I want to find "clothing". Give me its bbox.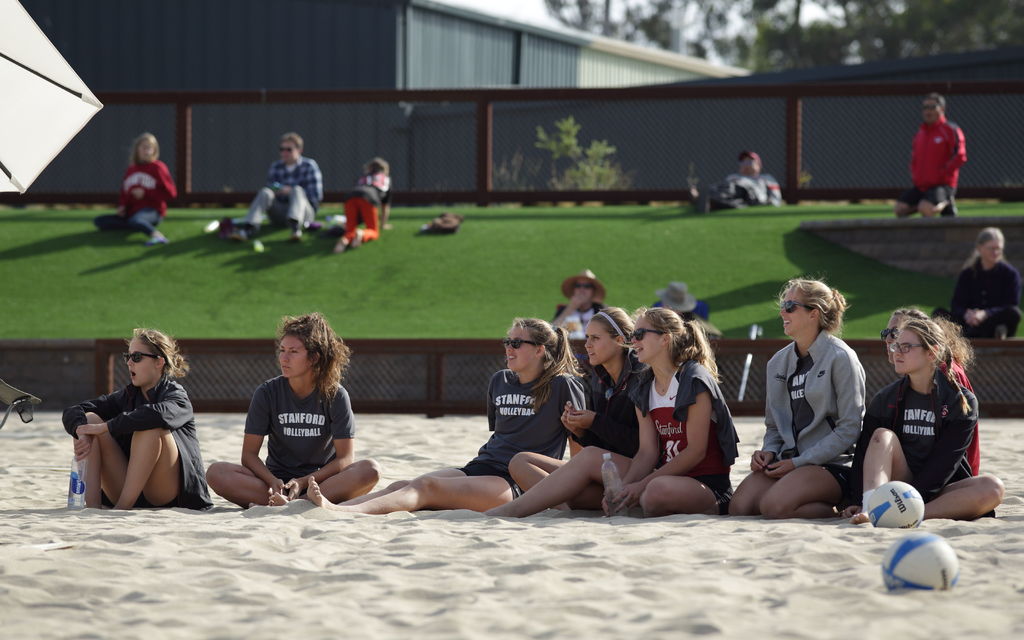
detection(61, 372, 214, 510).
